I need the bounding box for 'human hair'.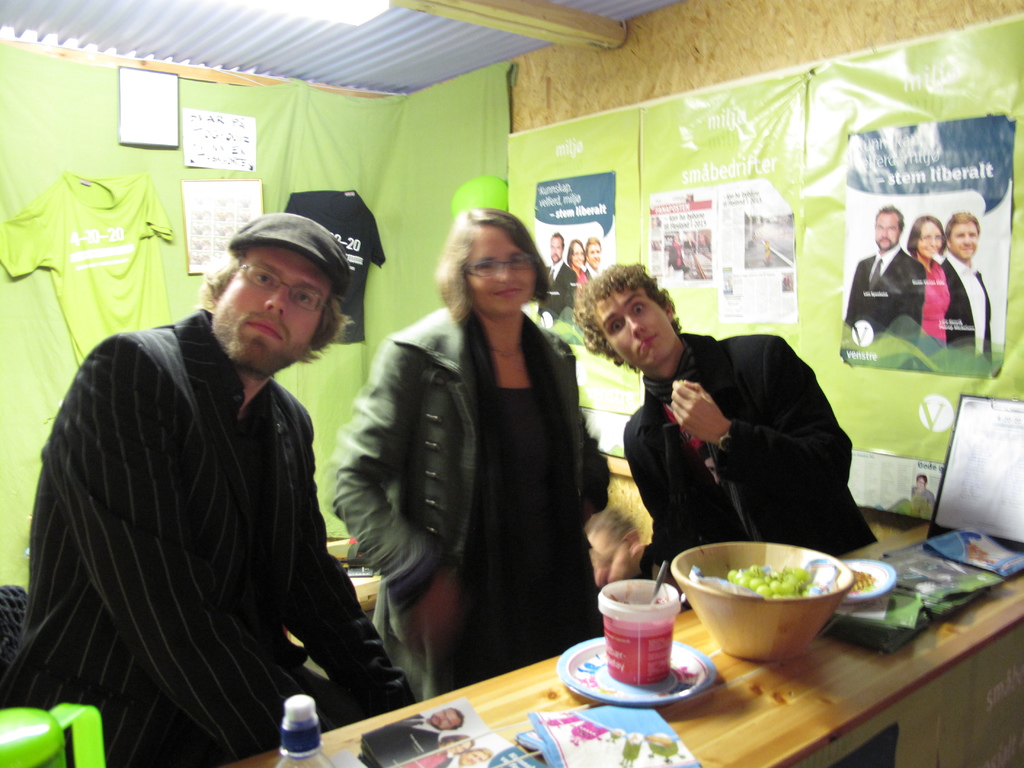
Here it is: (472, 743, 490, 759).
